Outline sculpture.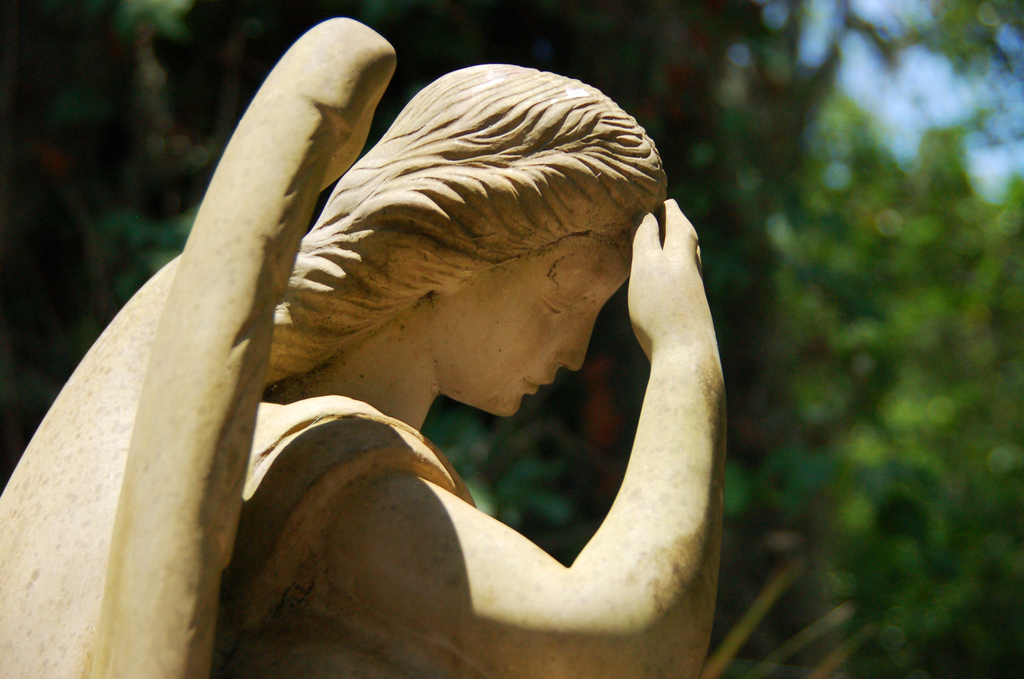
Outline: crop(0, 15, 730, 678).
